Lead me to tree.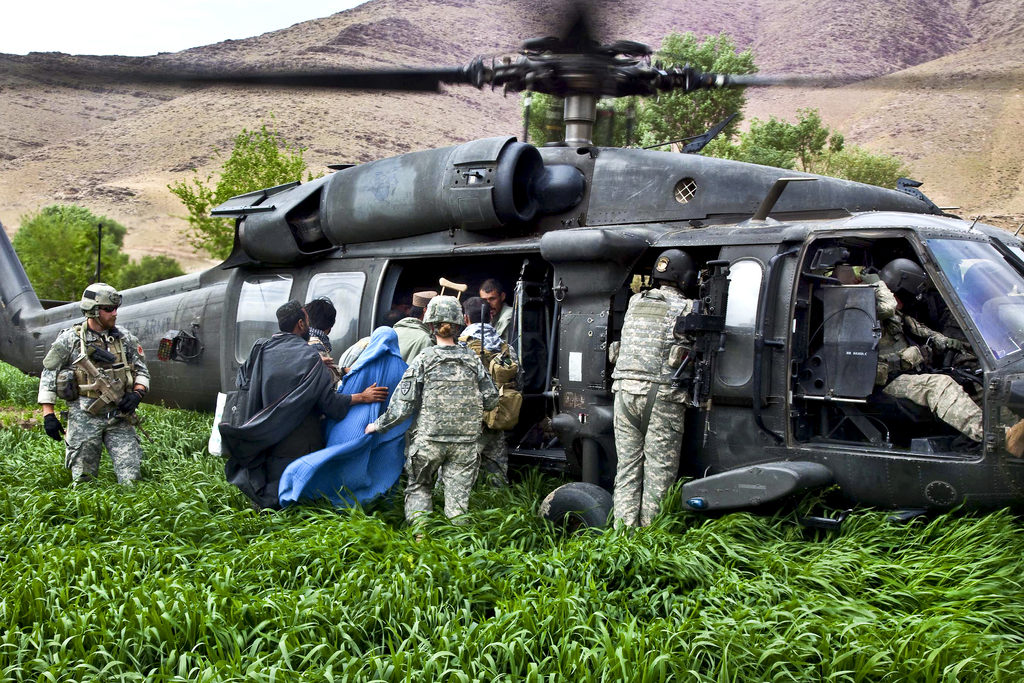
Lead to locate(160, 124, 304, 253).
